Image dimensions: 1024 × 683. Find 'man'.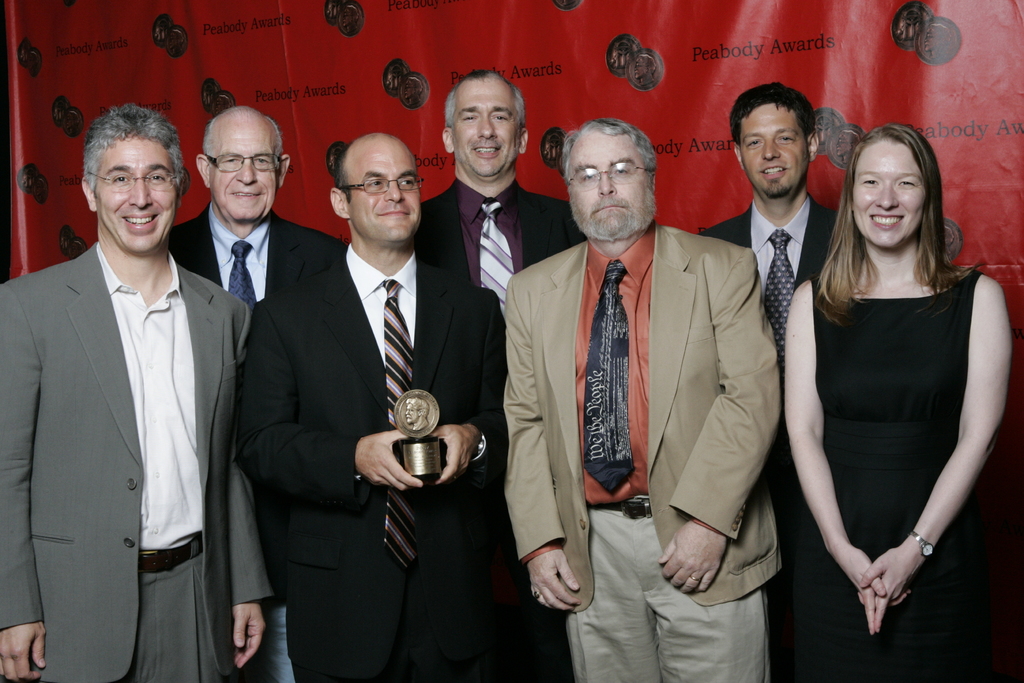
[0, 106, 277, 682].
